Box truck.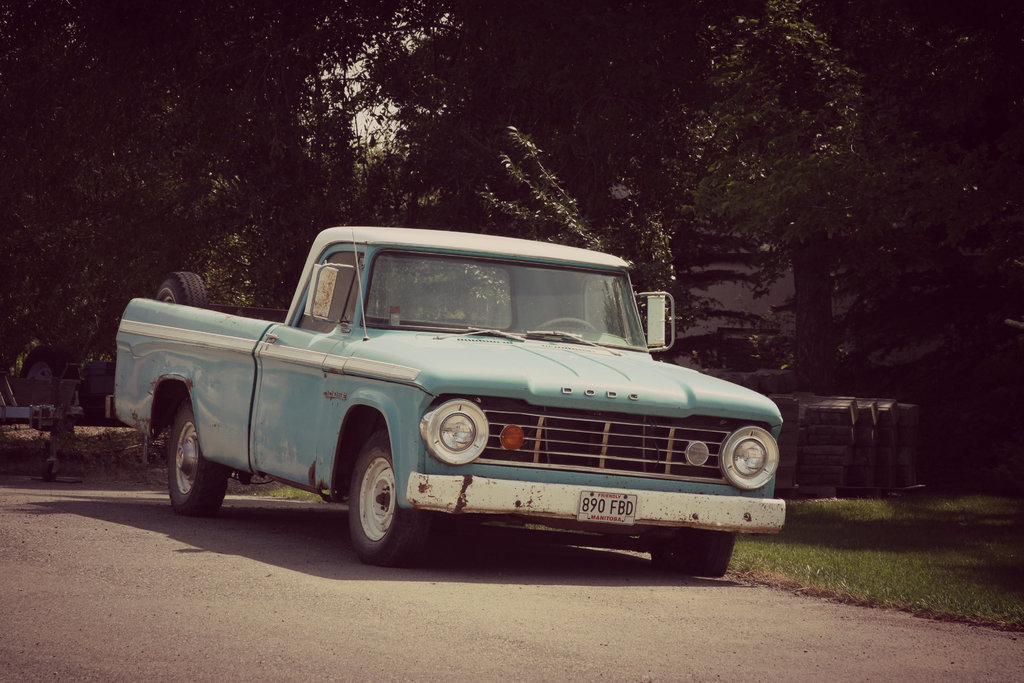
(107, 223, 782, 580).
